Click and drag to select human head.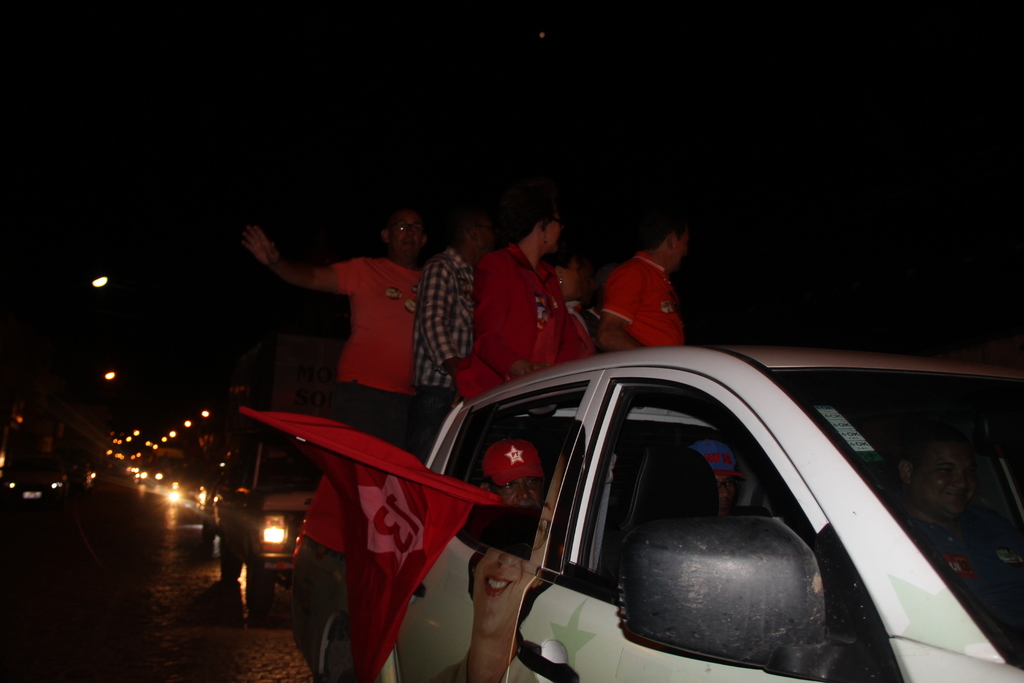
Selection: 468 422 578 639.
